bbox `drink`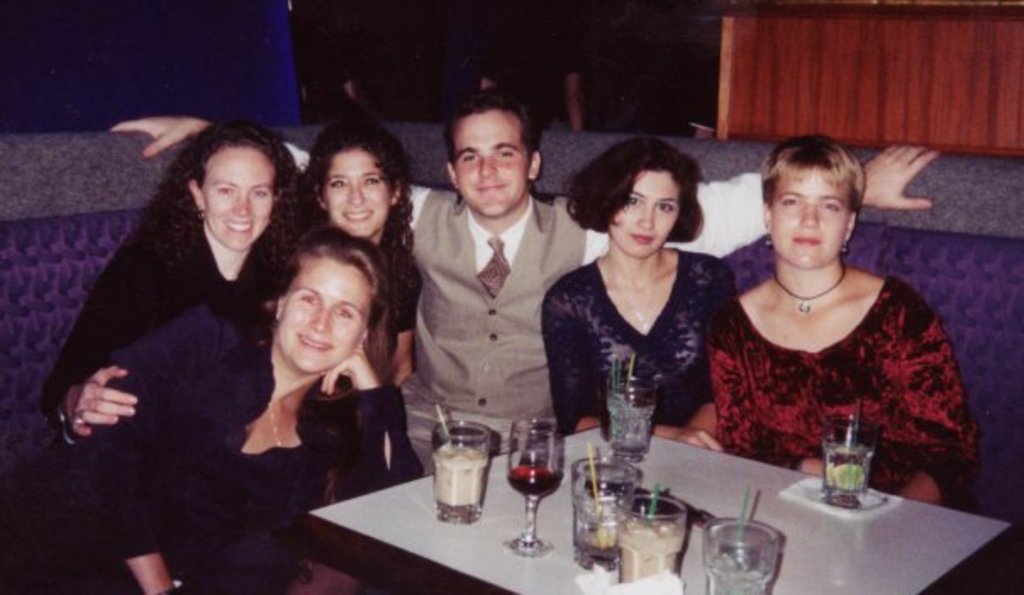
locate(427, 442, 488, 509)
